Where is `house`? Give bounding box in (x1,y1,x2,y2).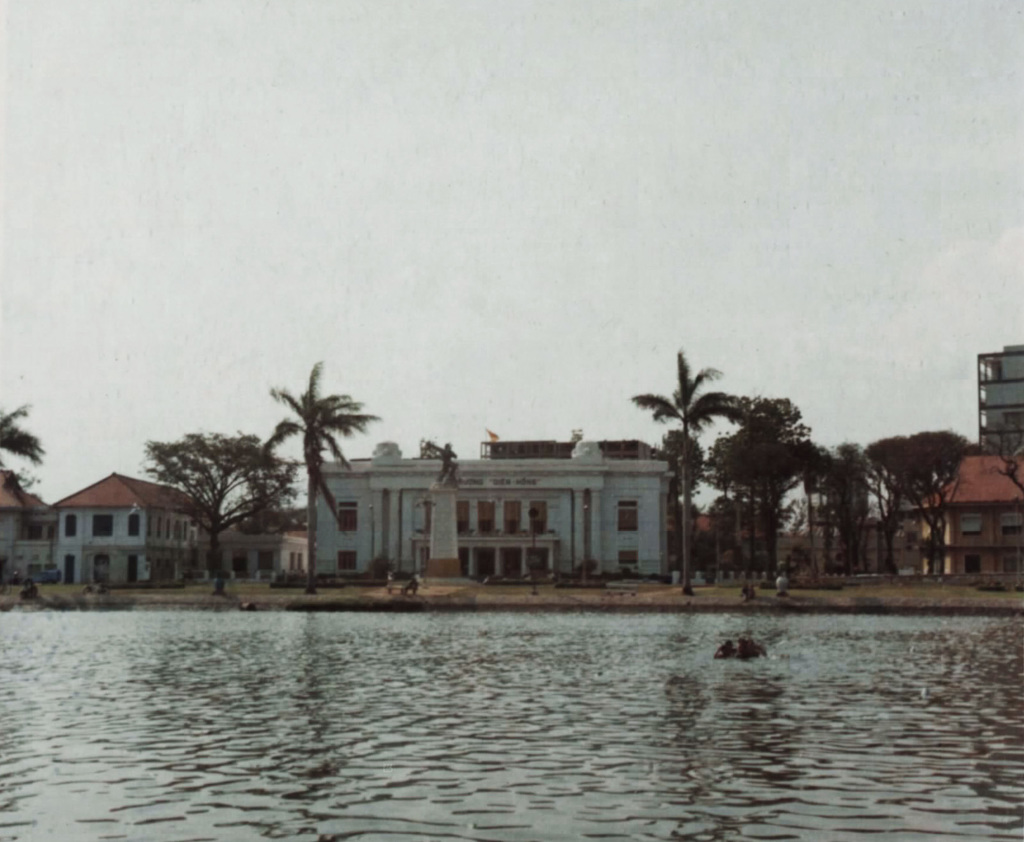
(919,349,1023,587).
